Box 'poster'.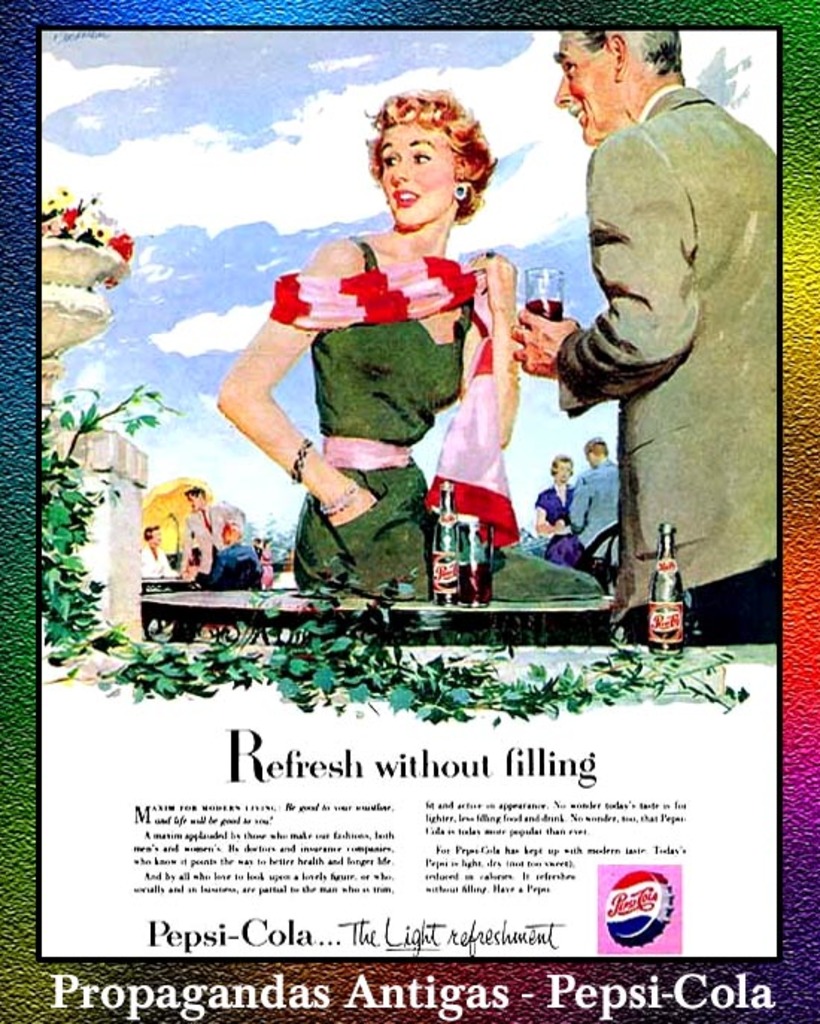
locate(0, 0, 819, 1023).
